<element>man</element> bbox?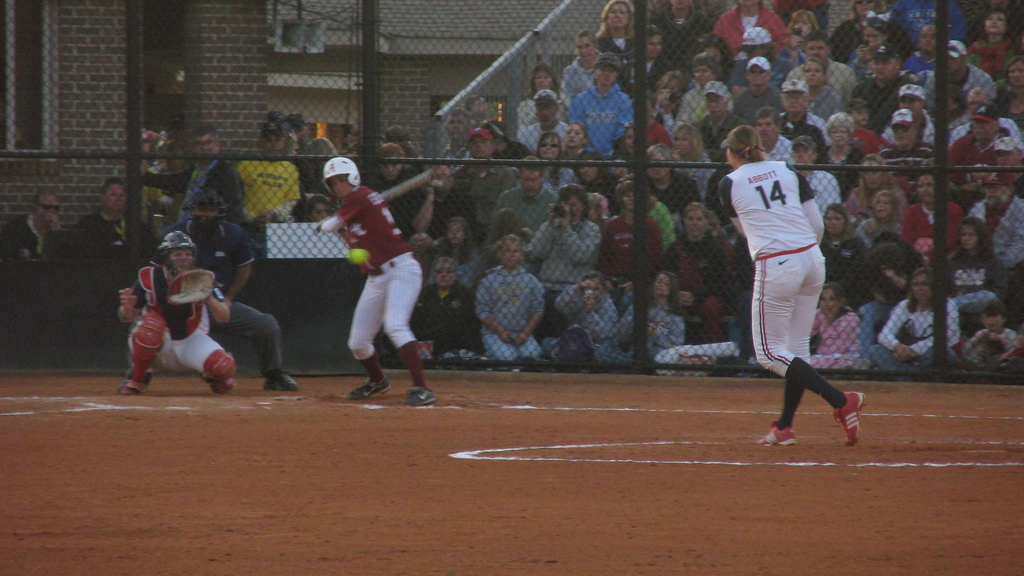
detection(308, 152, 431, 411)
